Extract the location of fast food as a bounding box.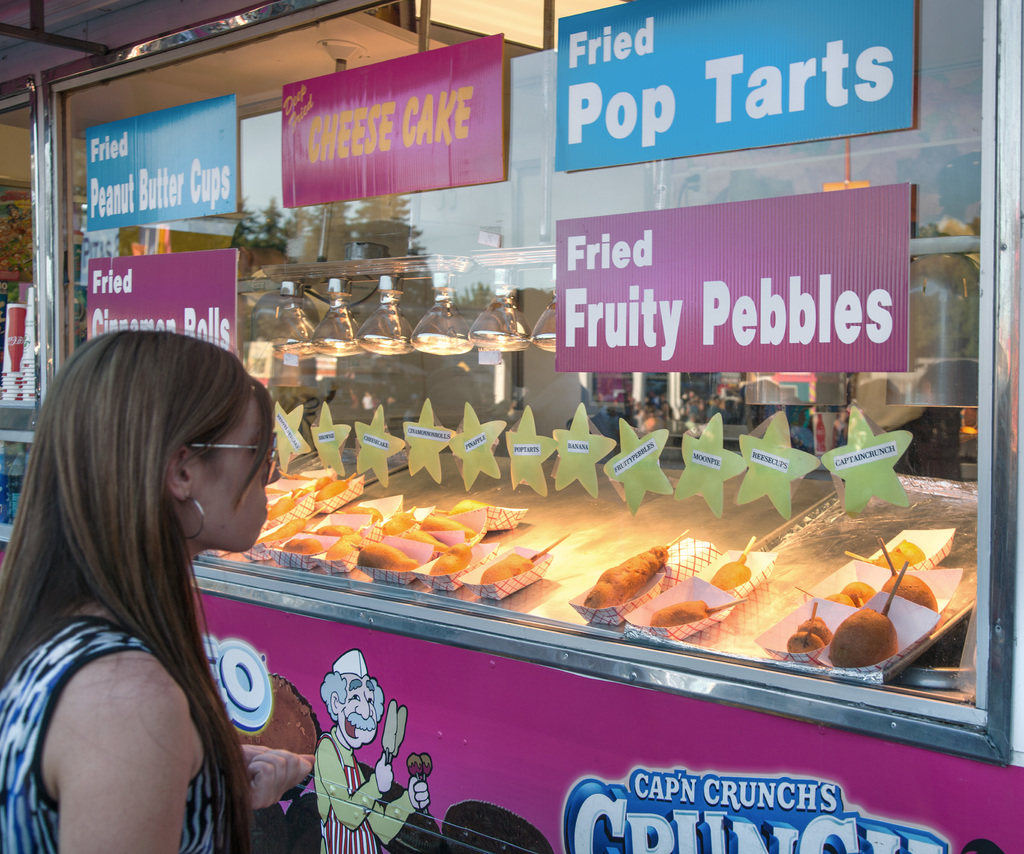
<region>827, 605, 899, 671</region>.
